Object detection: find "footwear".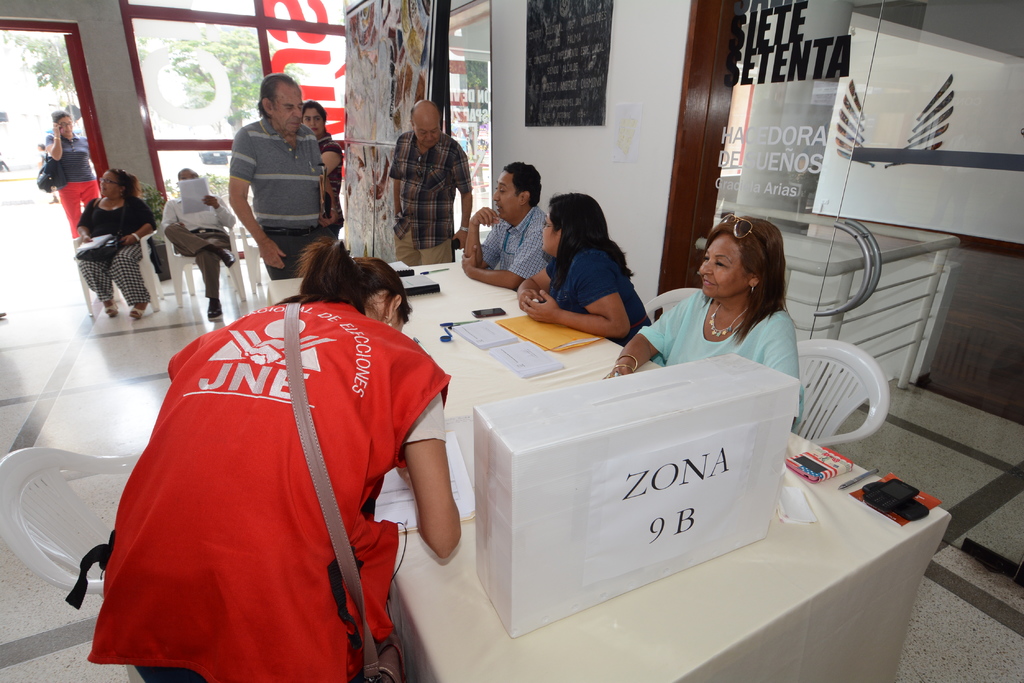
select_region(209, 298, 225, 318).
